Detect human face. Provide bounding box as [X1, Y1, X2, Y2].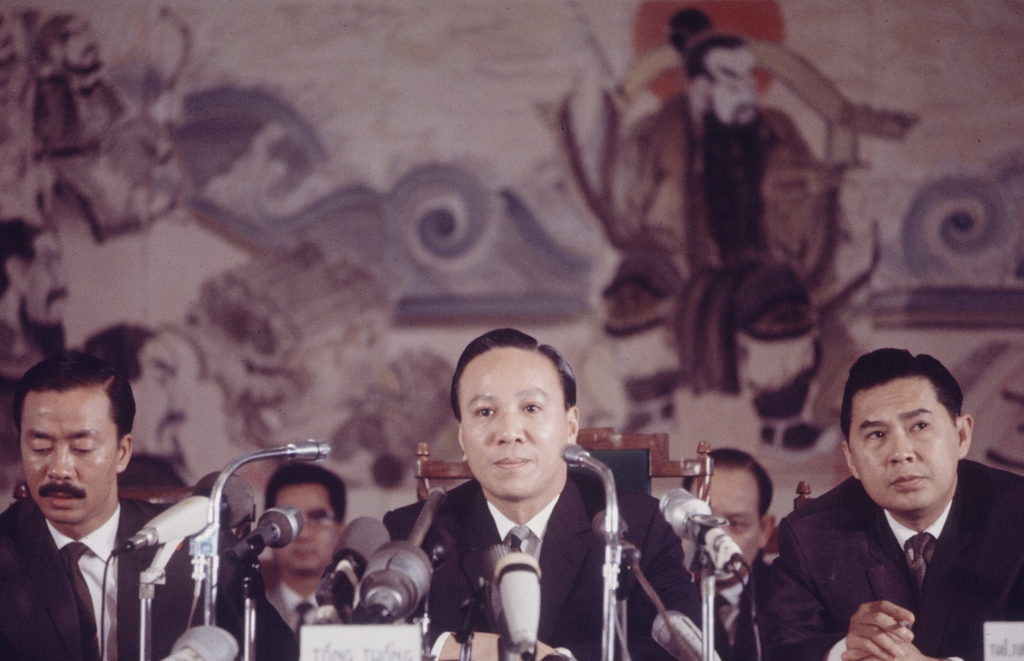
[18, 390, 114, 528].
